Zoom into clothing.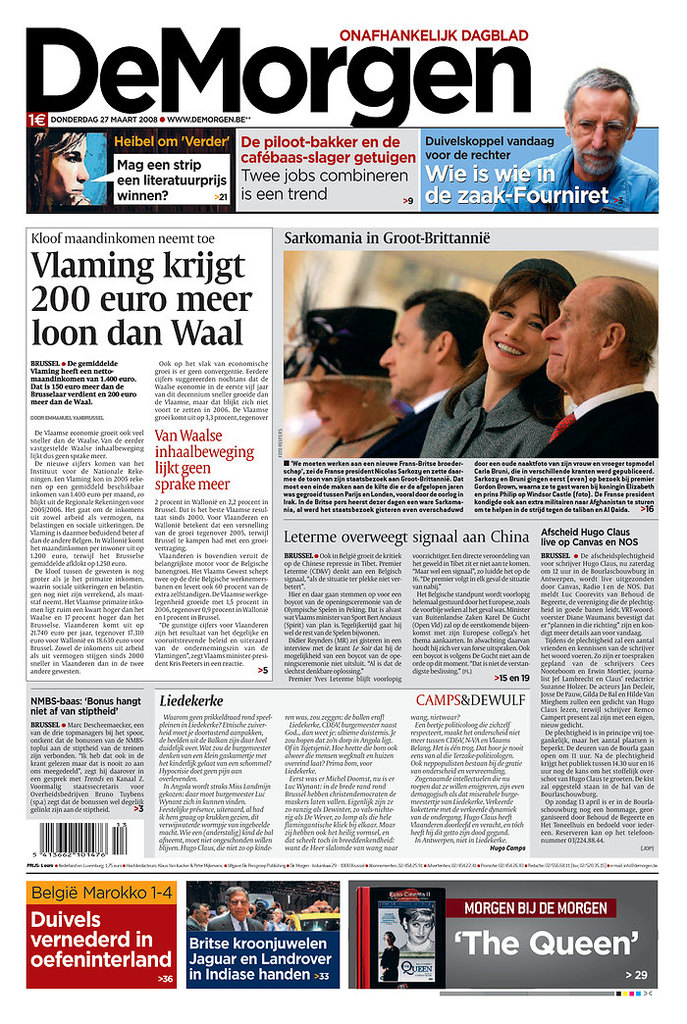
Zoom target: left=535, top=384, right=662, bottom=465.
